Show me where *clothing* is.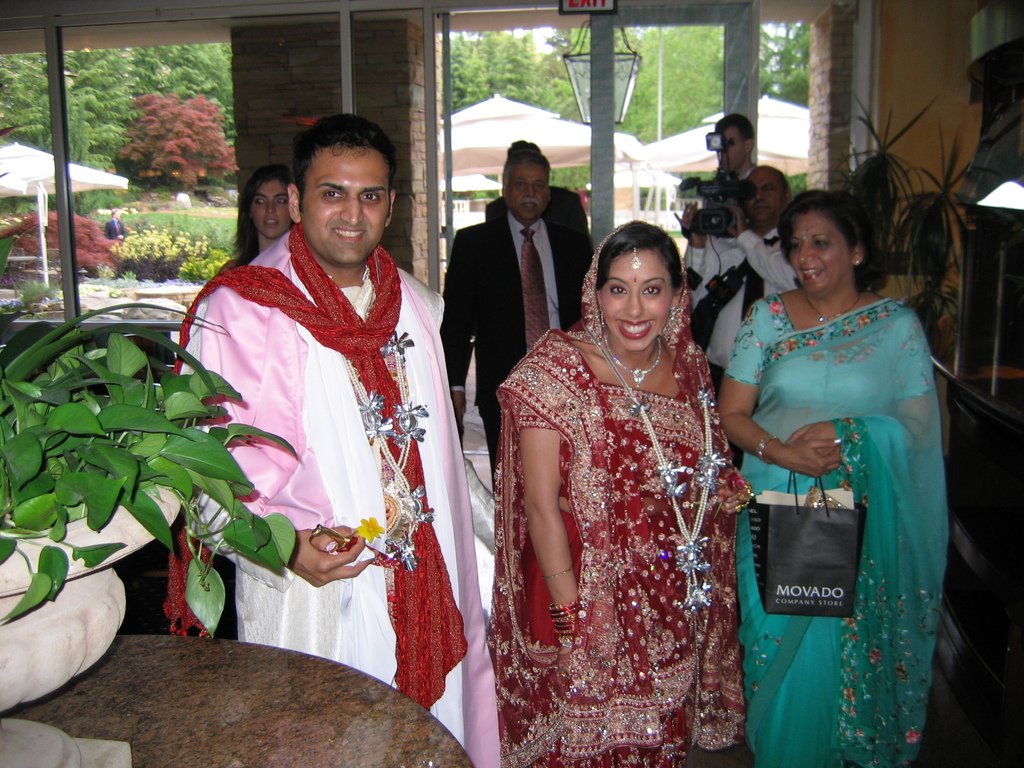
*clothing* is at <bbox>720, 296, 949, 767</bbox>.
